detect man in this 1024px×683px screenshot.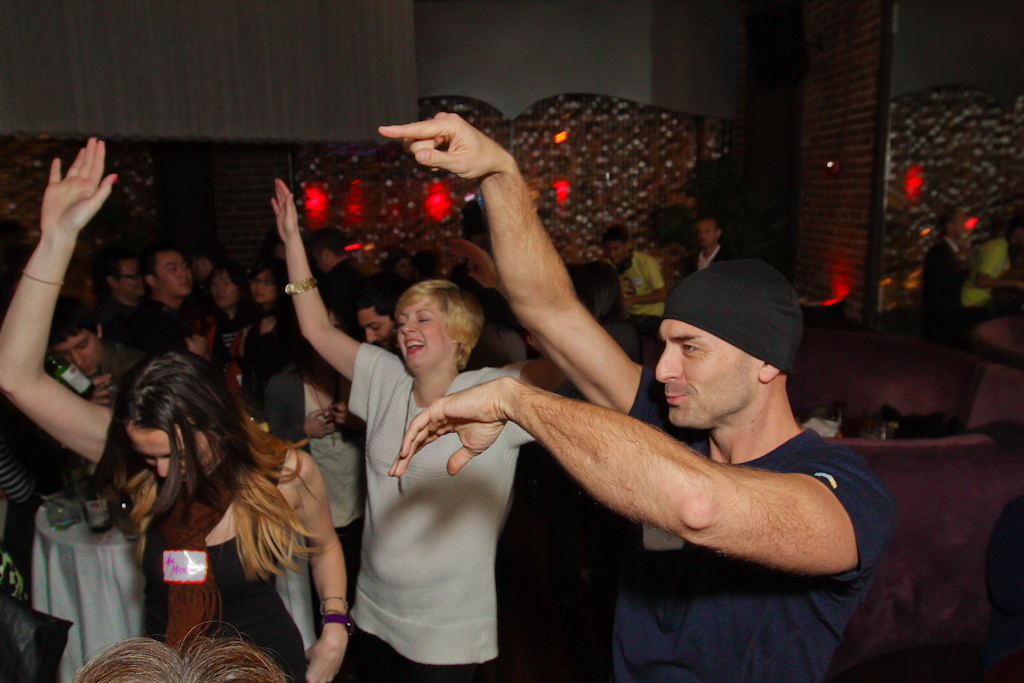
Detection: [295,189,943,669].
